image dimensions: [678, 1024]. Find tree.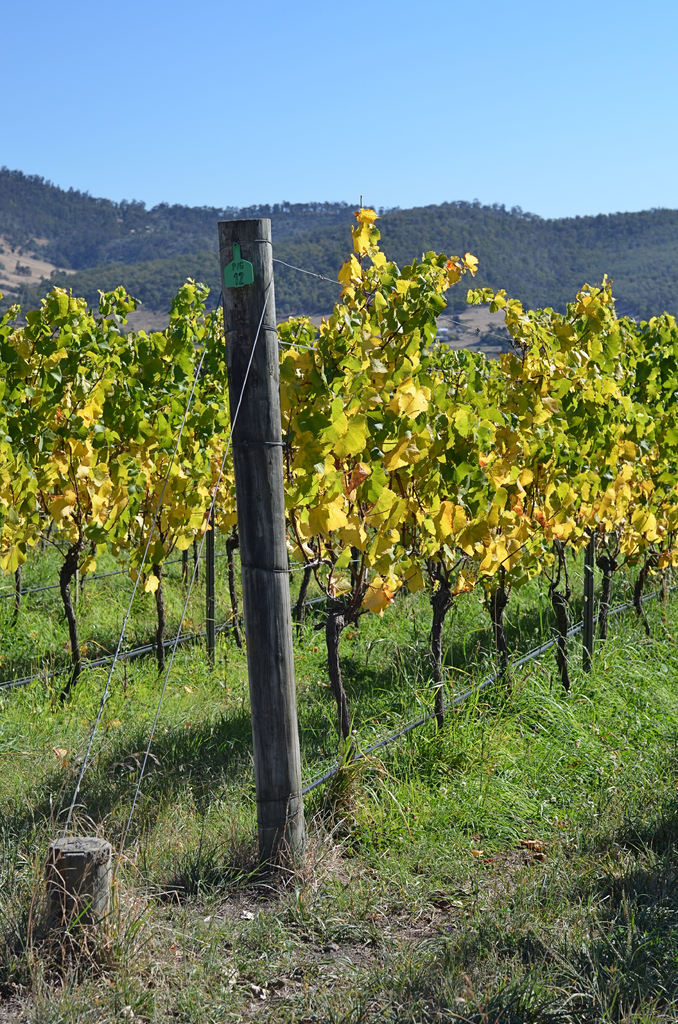
(122, 283, 266, 631).
